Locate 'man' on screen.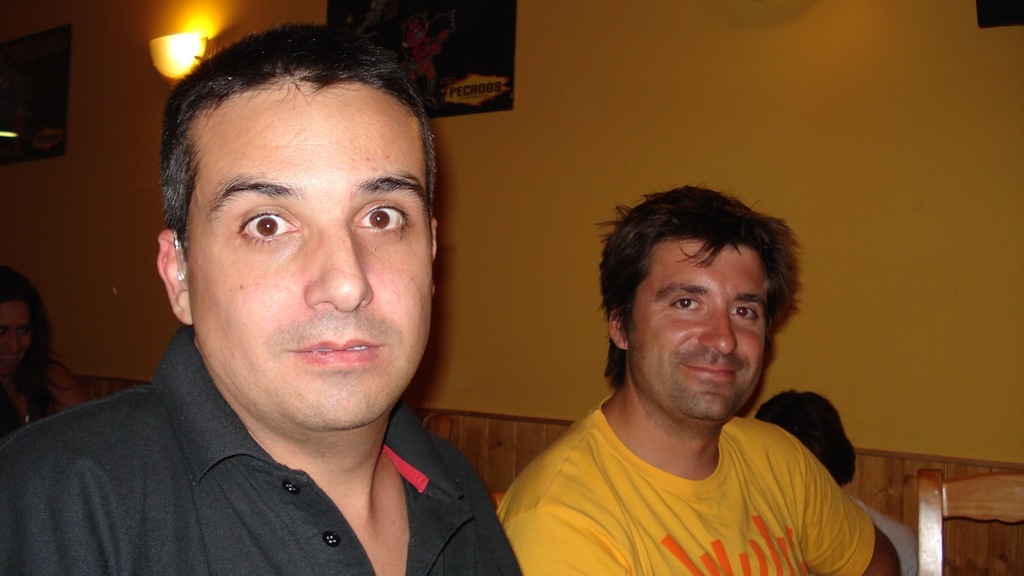
On screen at x1=14 y1=26 x2=557 y2=567.
